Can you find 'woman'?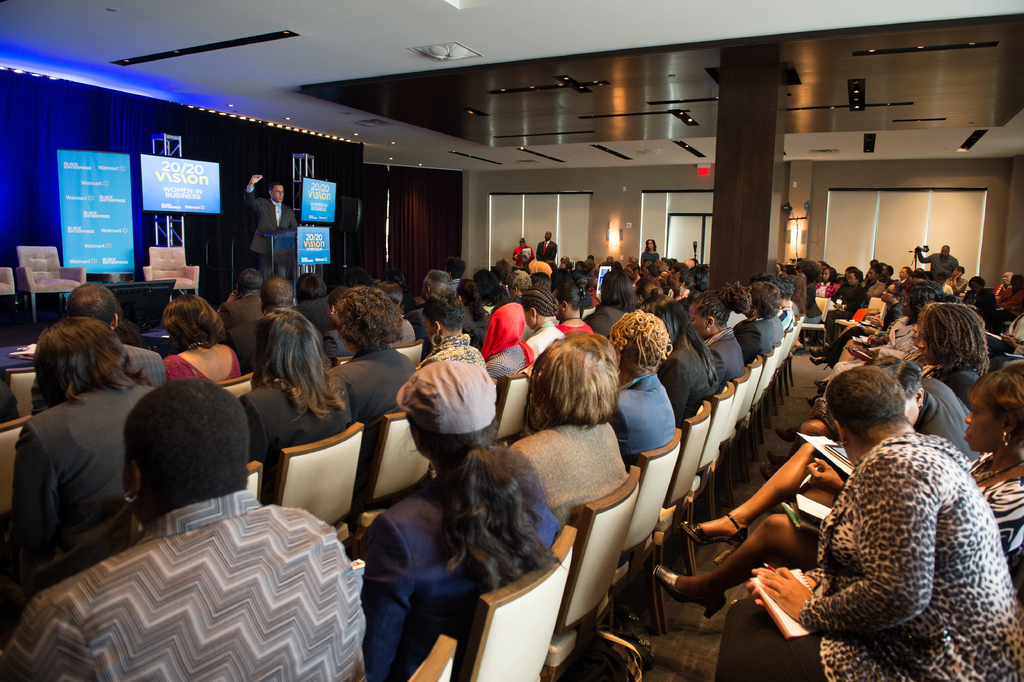
Yes, bounding box: 564/279/604/341.
